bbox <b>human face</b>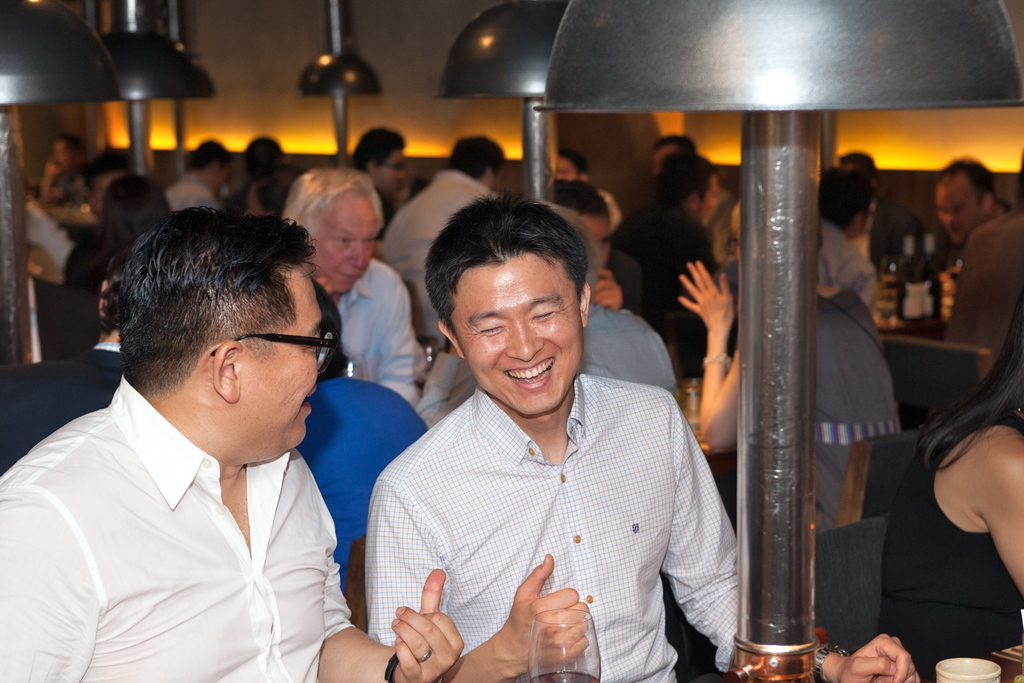
[934, 170, 986, 240]
